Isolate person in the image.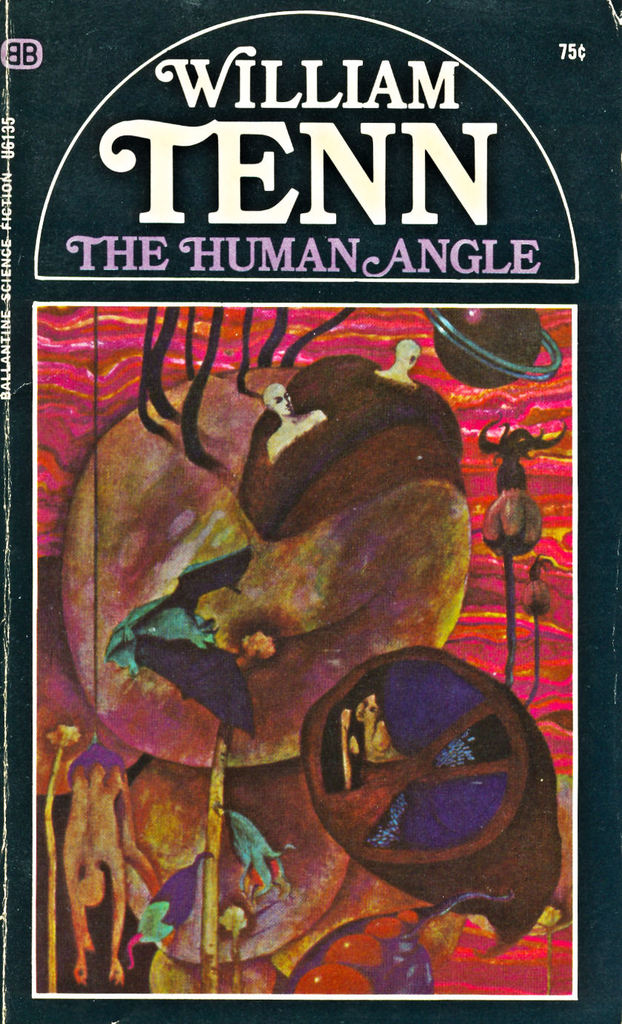
Isolated region: left=264, top=380, right=328, bottom=464.
